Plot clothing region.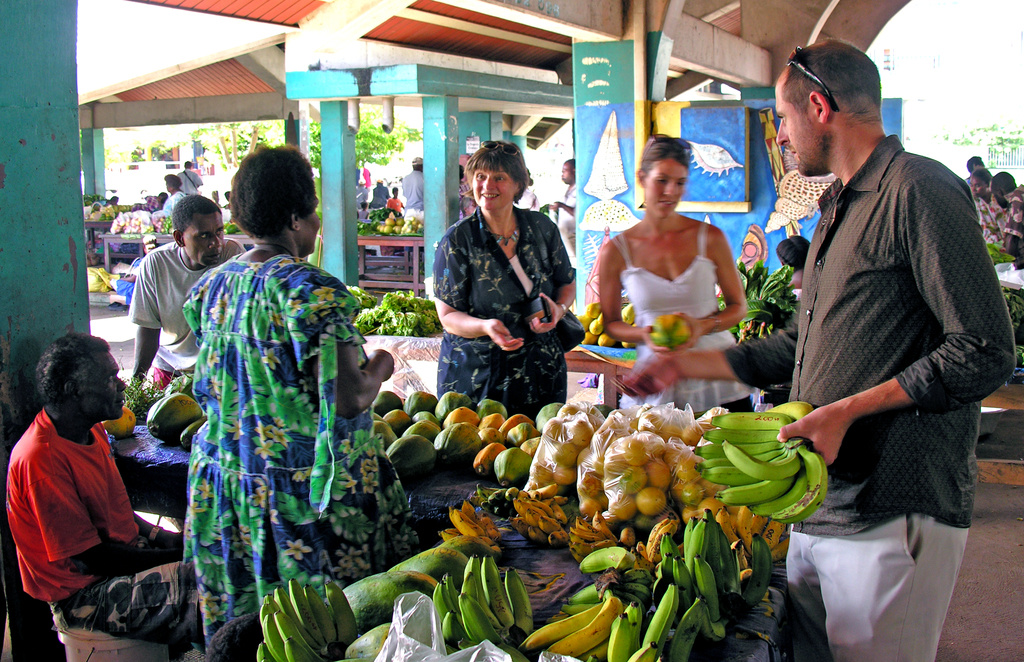
Plotted at (383,195,405,220).
